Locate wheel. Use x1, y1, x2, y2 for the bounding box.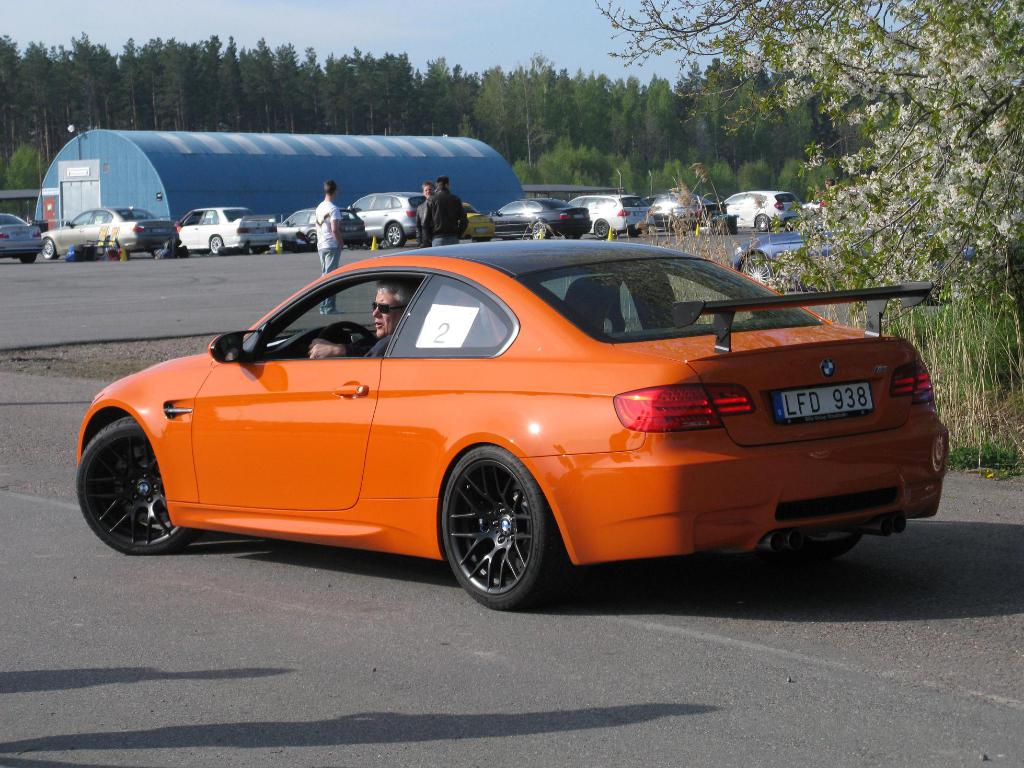
738, 252, 779, 293.
